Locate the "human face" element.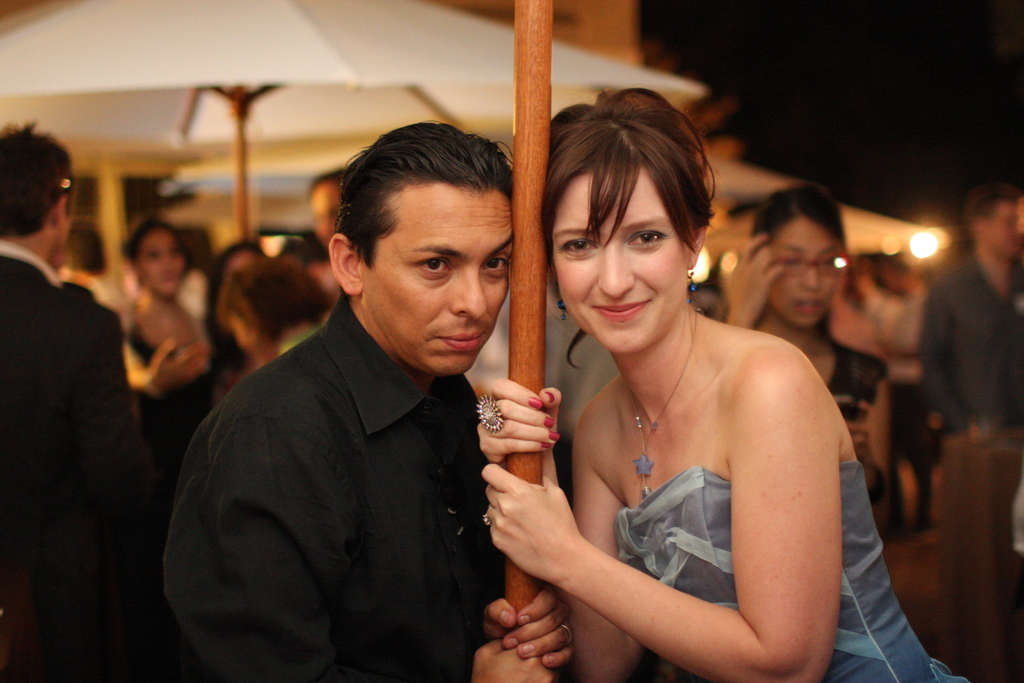
Element bbox: select_region(770, 220, 844, 331).
